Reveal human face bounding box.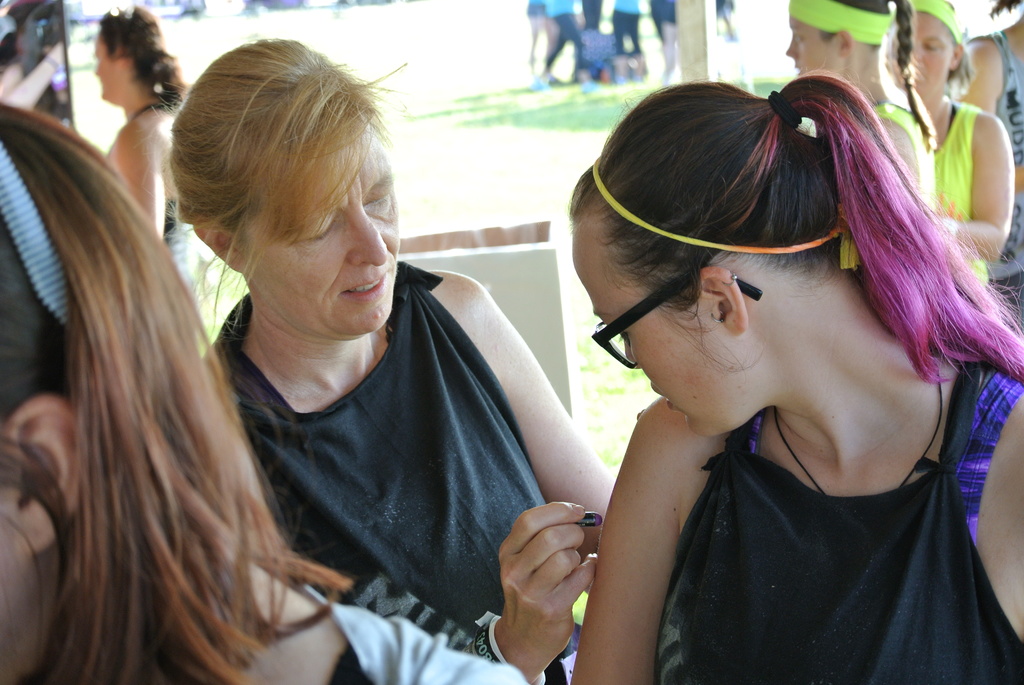
Revealed: box=[0, 489, 51, 684].
